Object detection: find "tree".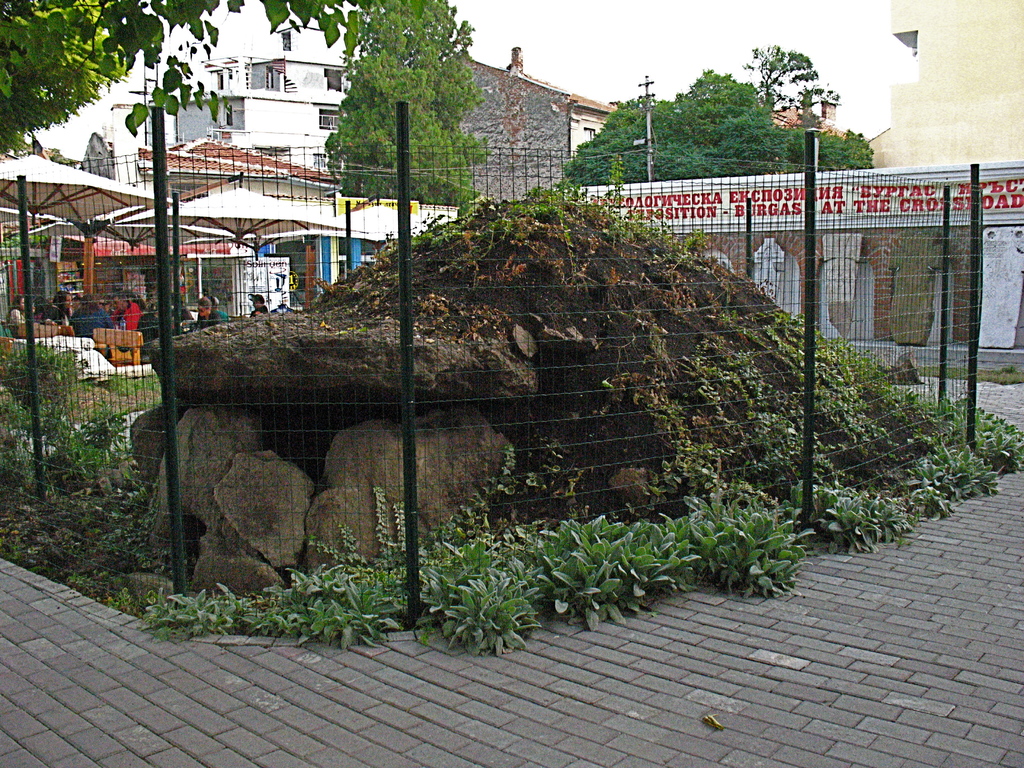
x1=557 y1=64 x2=877 y2=187.
